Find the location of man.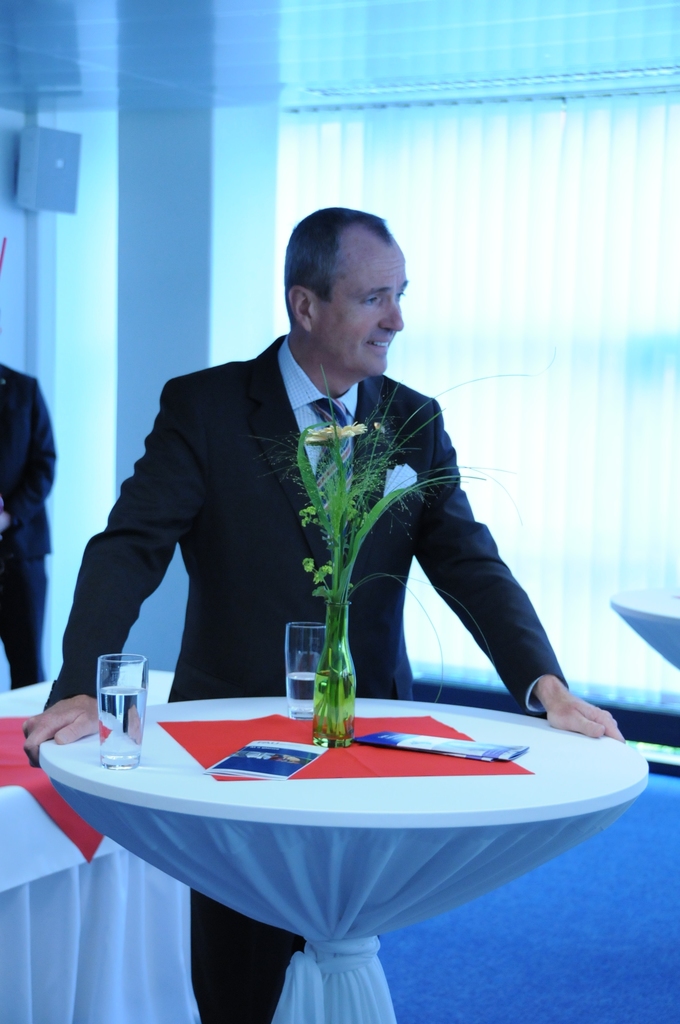
Location: [x1=23, y1=207, x2=622, y2=1023].
